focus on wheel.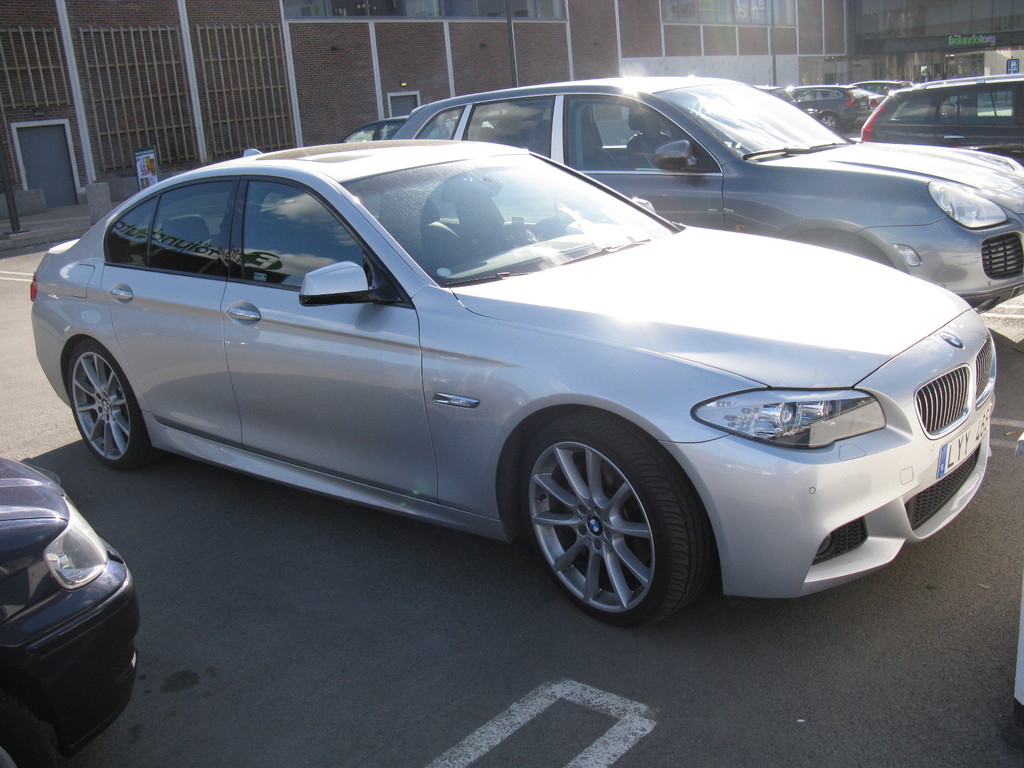
Focused at select_region(504, 407, 706, 623).
